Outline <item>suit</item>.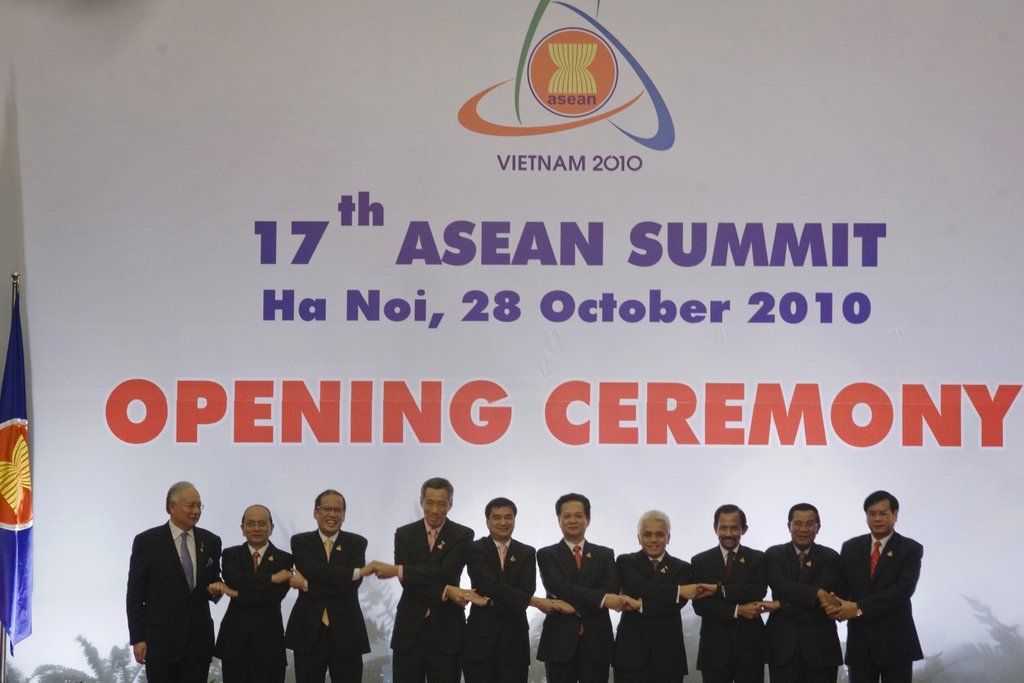
Outline: bbox(758, 543, 845, 682).
